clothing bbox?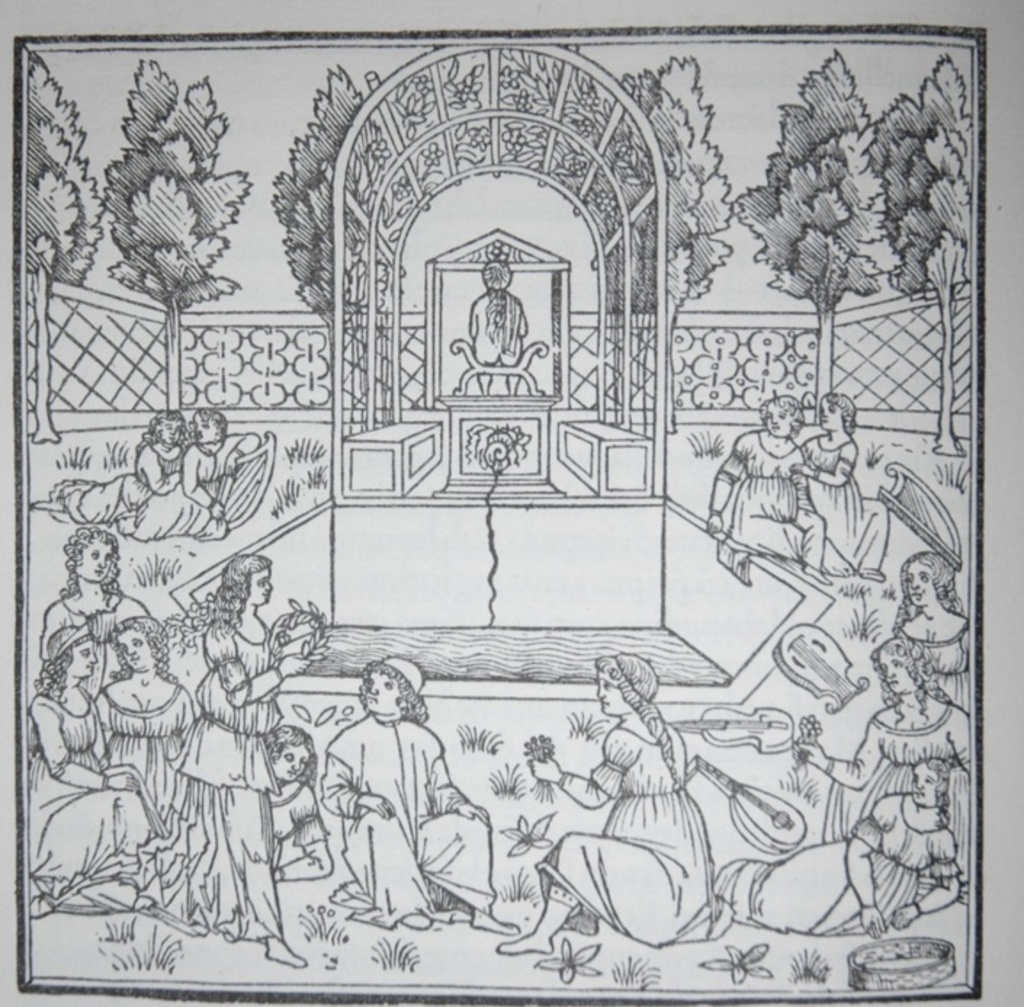
<box>55,448,183,520</box>
